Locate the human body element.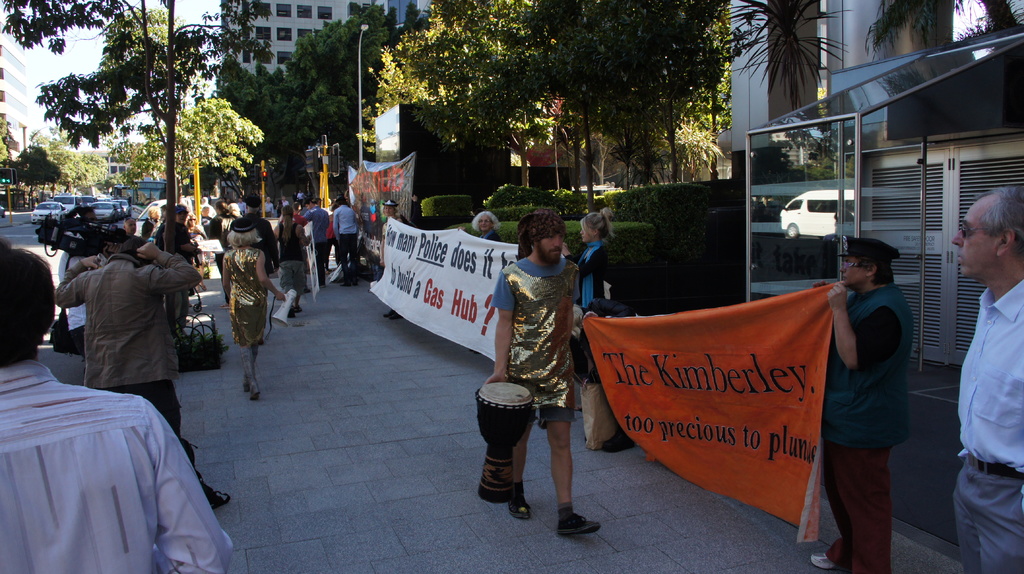
Element bbox: x1=332 y1=203 x2=364 y2=283.
